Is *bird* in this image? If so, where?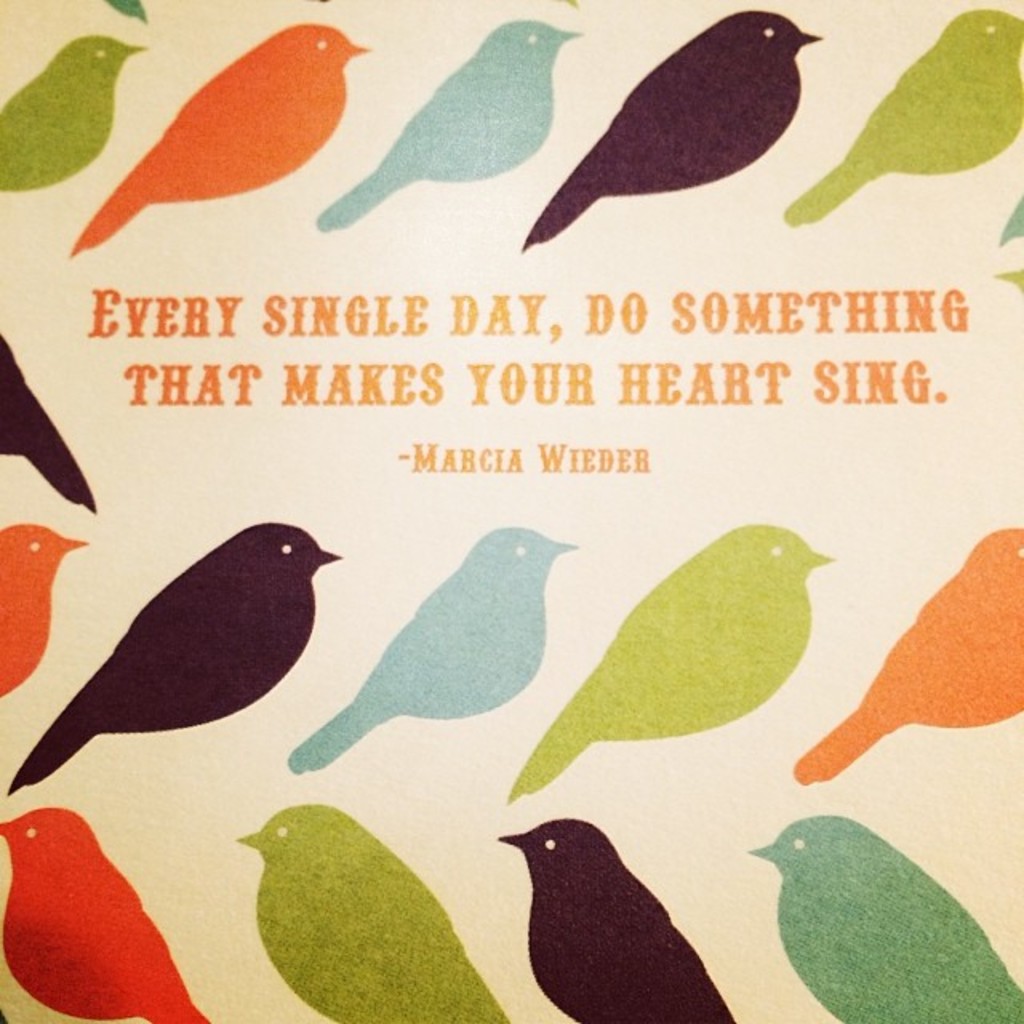
Yes, at <box>0,517,88,699</box>.
